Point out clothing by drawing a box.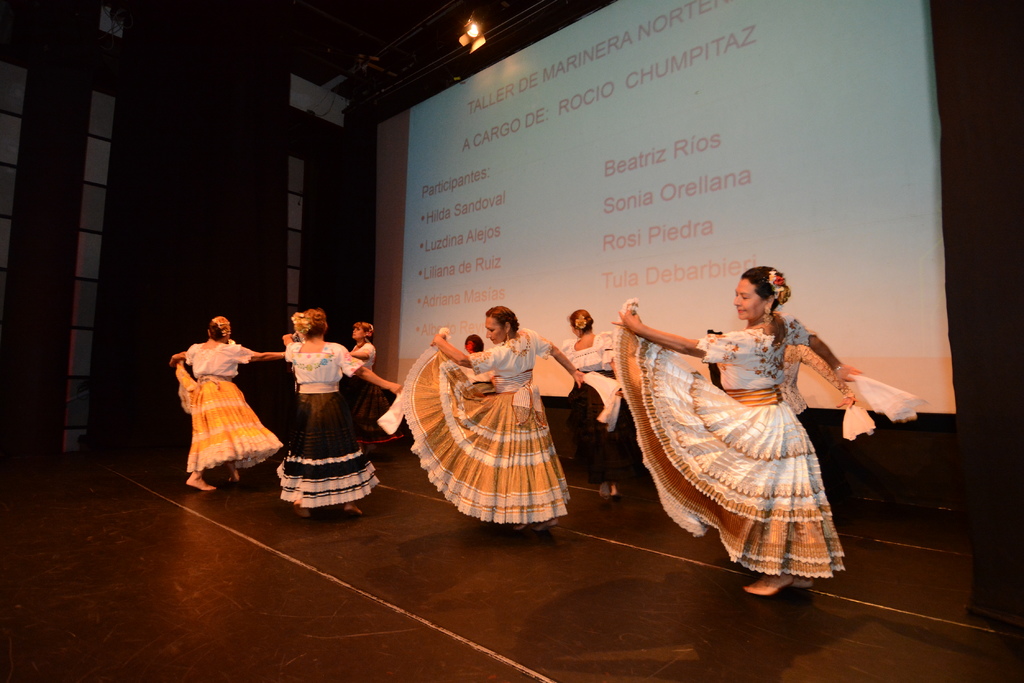
[477, 327, 545, 385].
